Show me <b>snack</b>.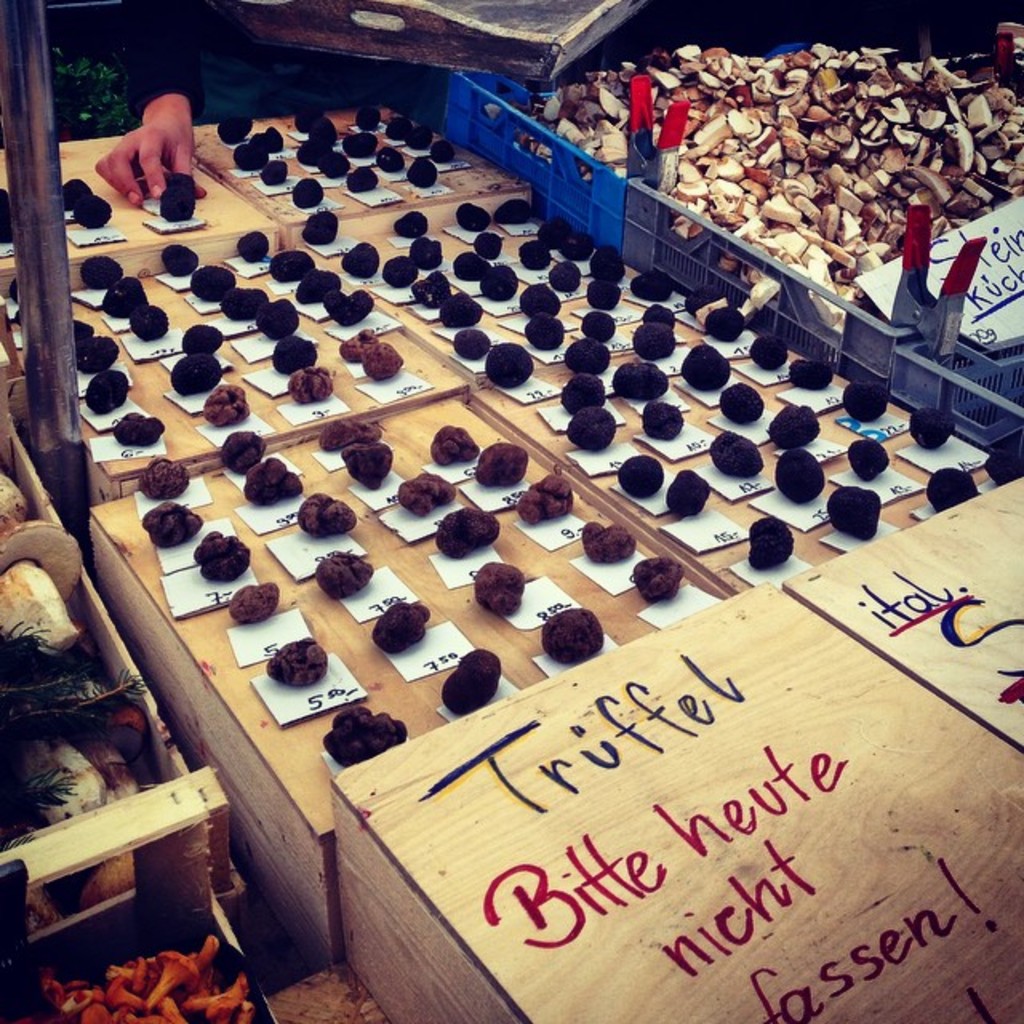
<b>snack</b> is here: bbox=(224, 429, 264, 470).
